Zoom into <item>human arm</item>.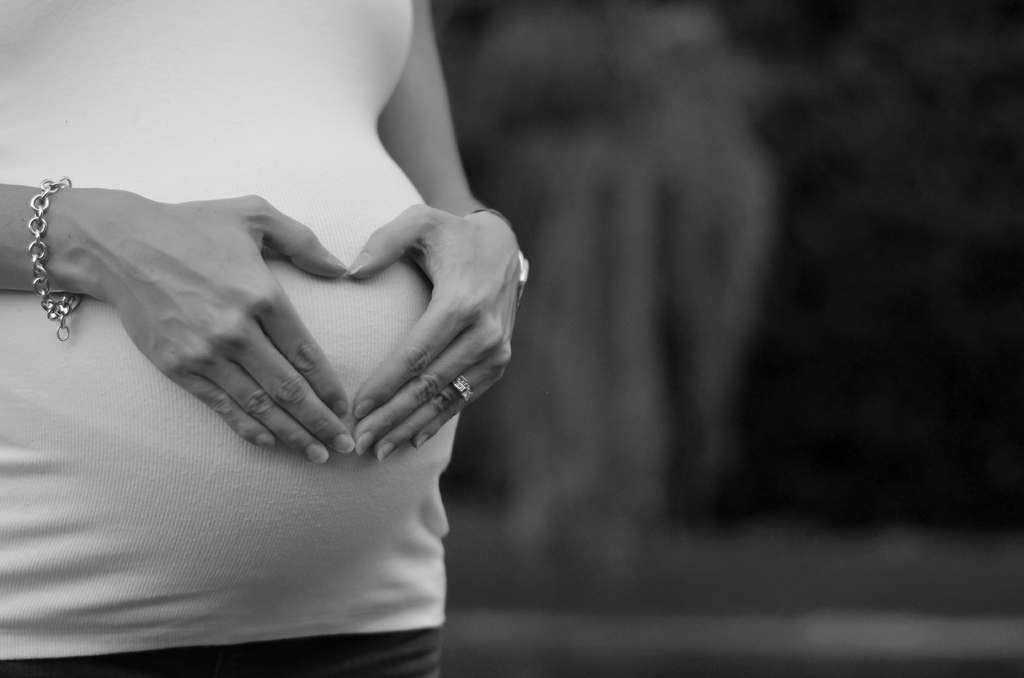
Zoom target: <region>329, 0, 540, 485</region>.
